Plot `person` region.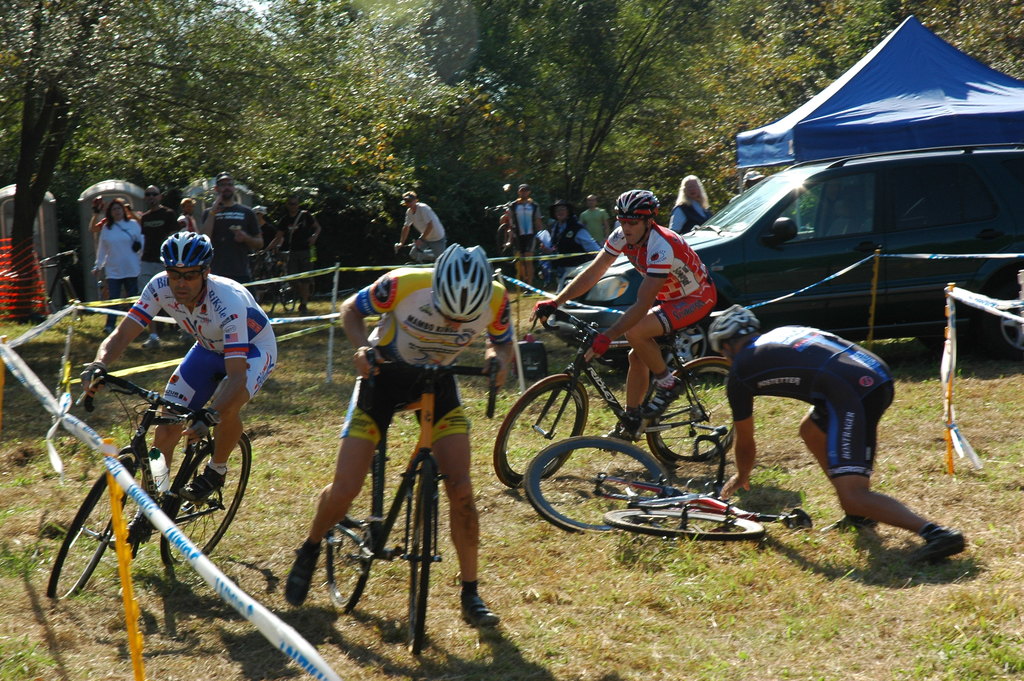
Plotted at bbox=(284, 247, 511, 625).
